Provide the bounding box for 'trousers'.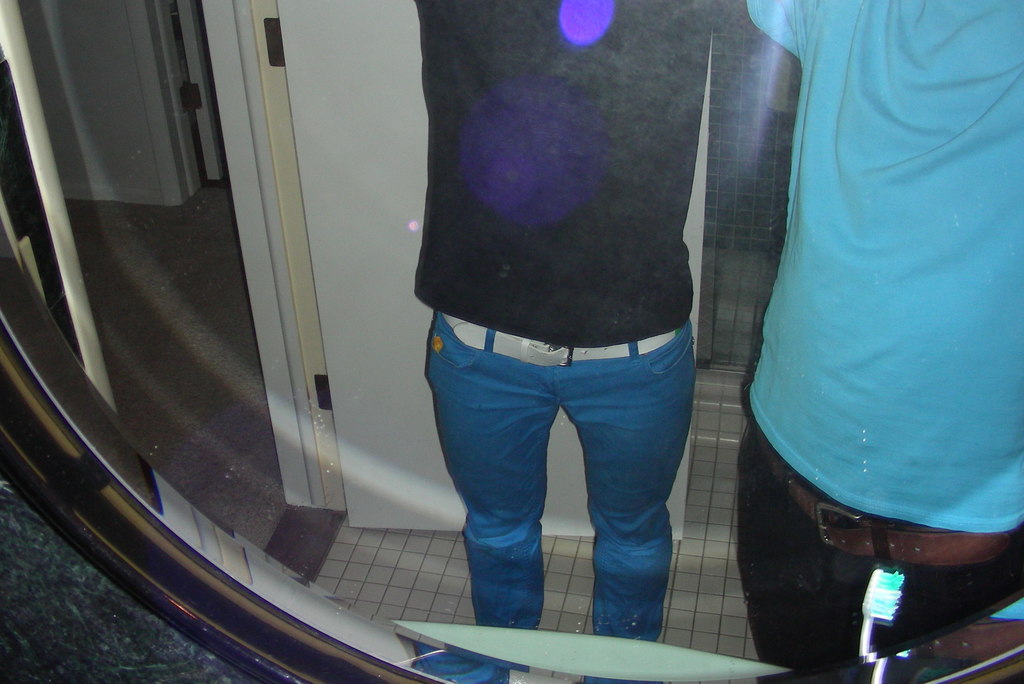
{"left": 422, "top": 320, "right": 692, "bottom": 672}.
